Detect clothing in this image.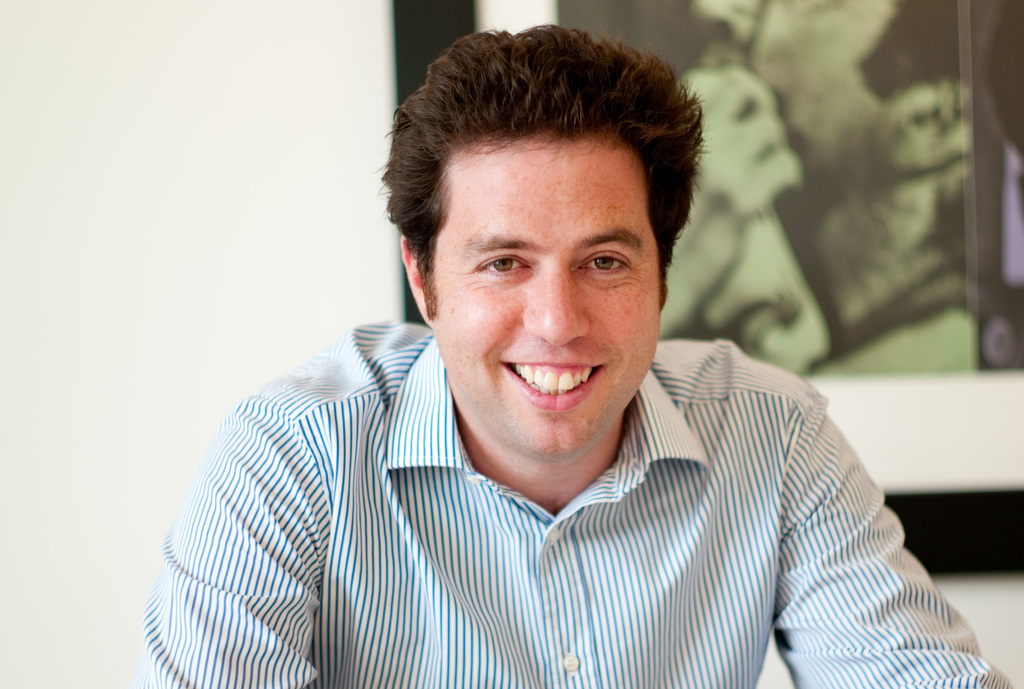
Detection: rect(199, 365, 963, 663).
